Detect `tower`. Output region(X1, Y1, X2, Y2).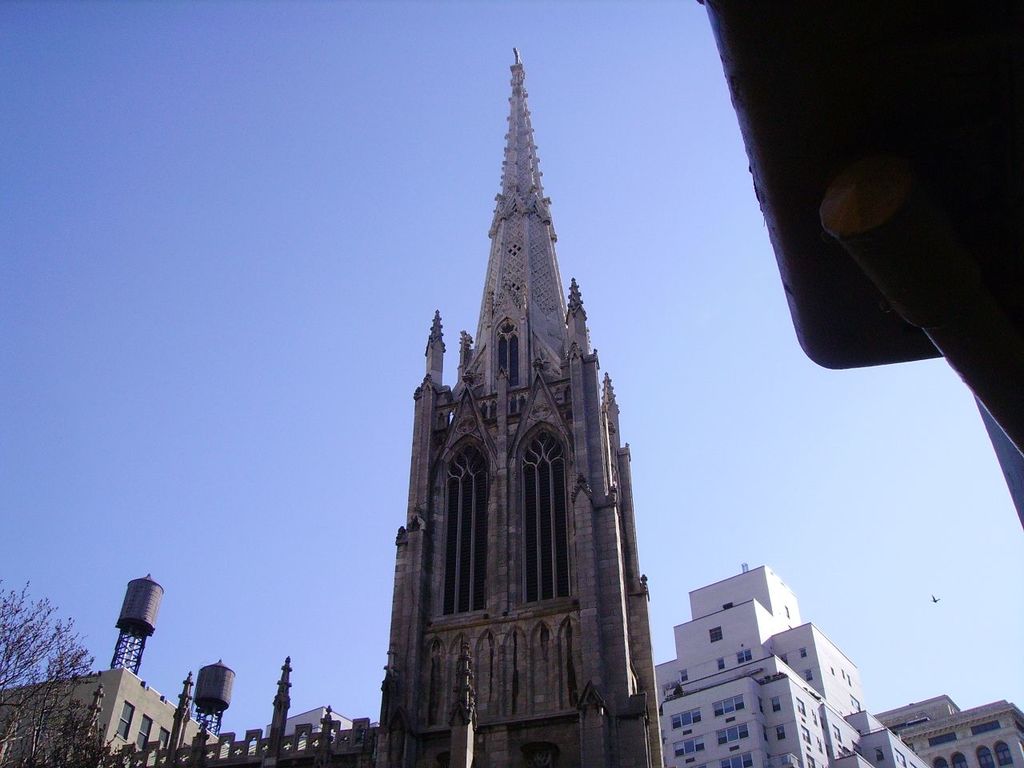
region(375, 47, 664, 767).
